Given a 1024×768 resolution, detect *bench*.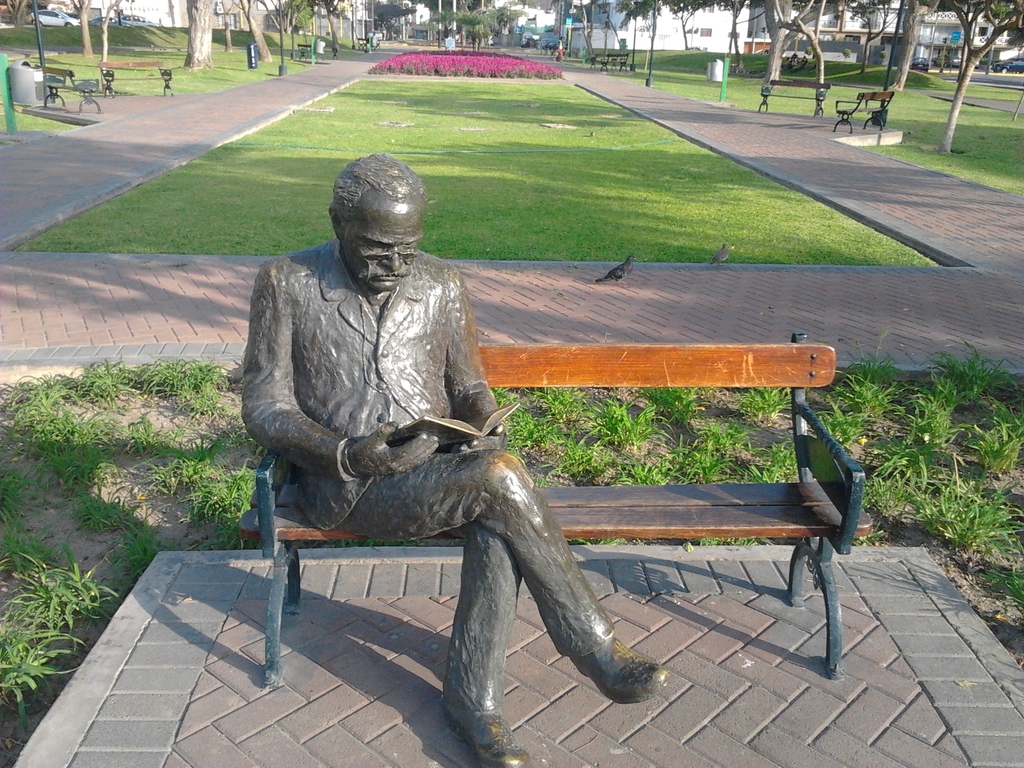
crop(299, 47, 317, 64).
